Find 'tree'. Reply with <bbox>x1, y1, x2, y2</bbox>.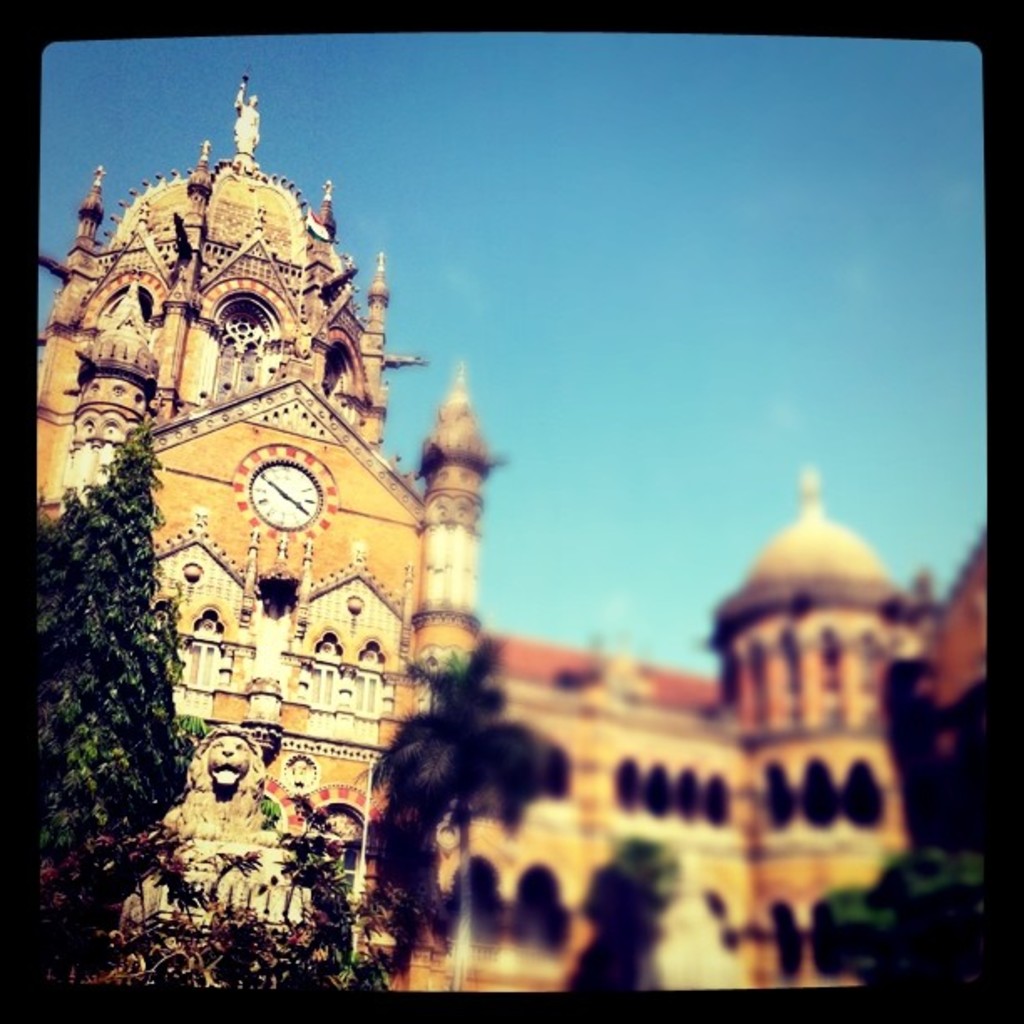
<bbox>35, 395, 171, 885</bbox>.
